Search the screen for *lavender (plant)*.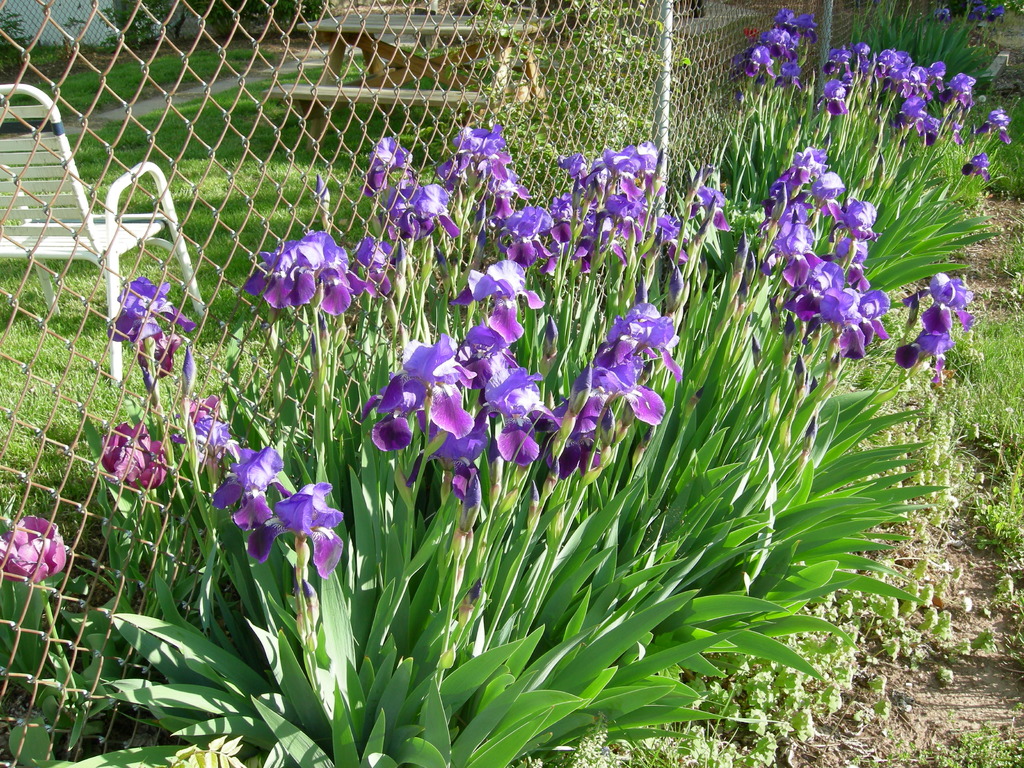
Found at [x1=198, y1=339, x2=228, y2=605].
